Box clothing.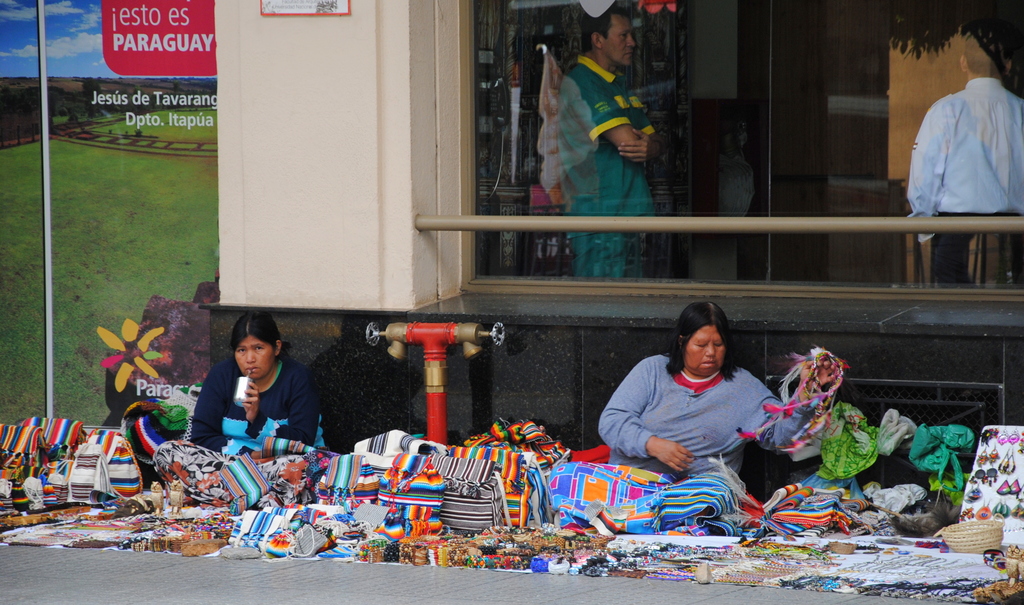
pyautogui.locateOnScreen(558, 60, 651, 279).
